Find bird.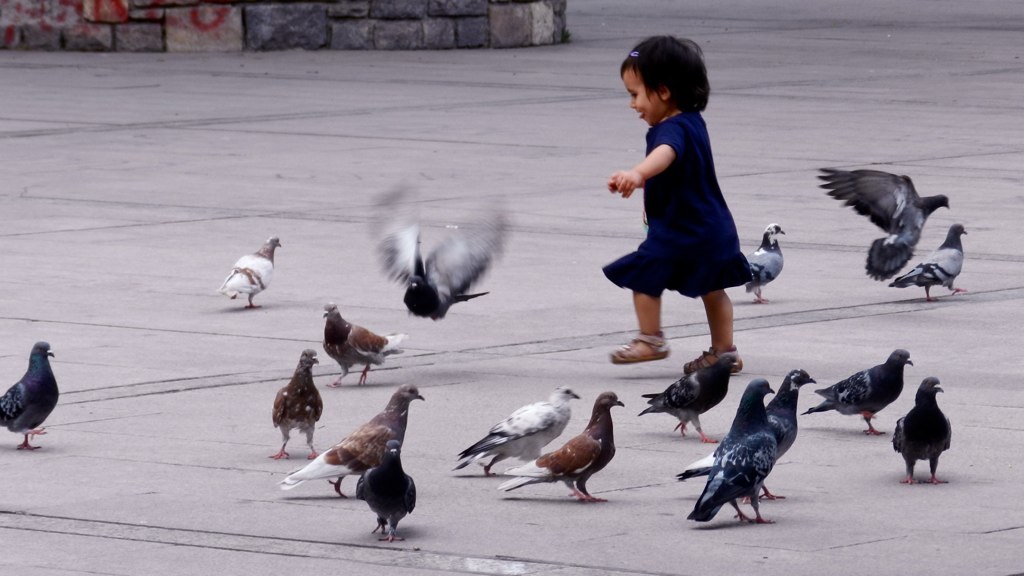
rect(503, 388, 627, 505).
